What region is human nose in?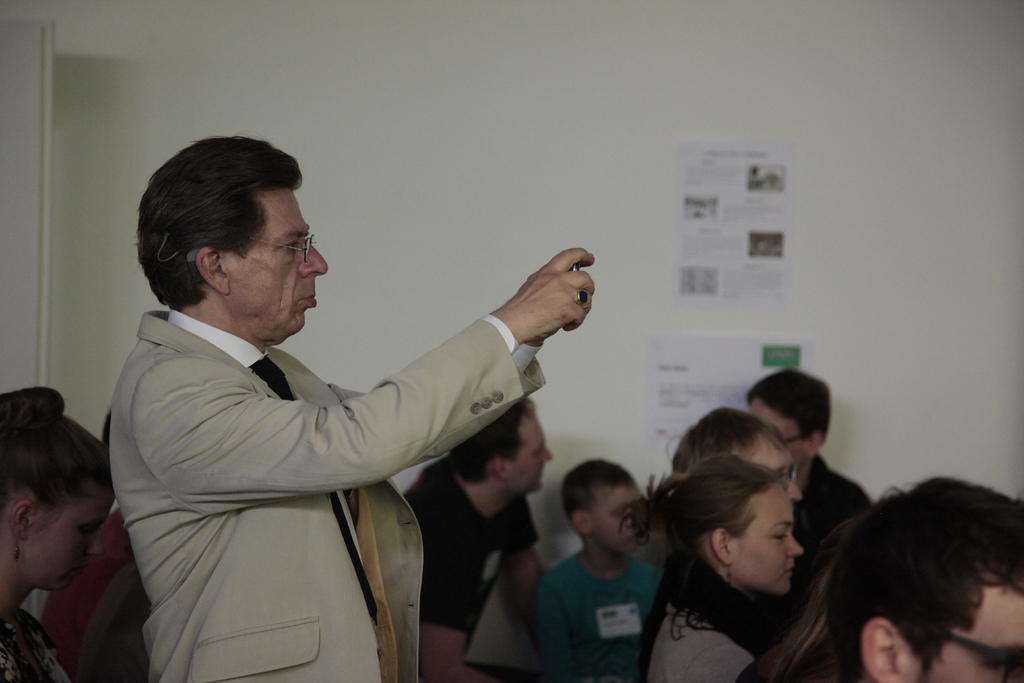
pyautogui.locateOnScreen(300, 243, 328, 276).
